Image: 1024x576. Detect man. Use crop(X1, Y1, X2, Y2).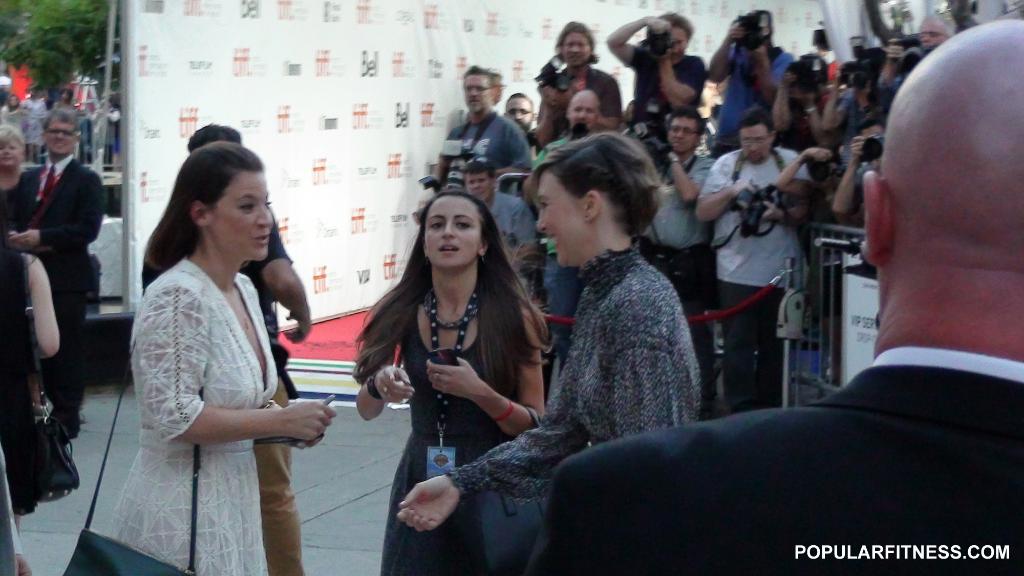
crop(693, 115, 819, 401).
